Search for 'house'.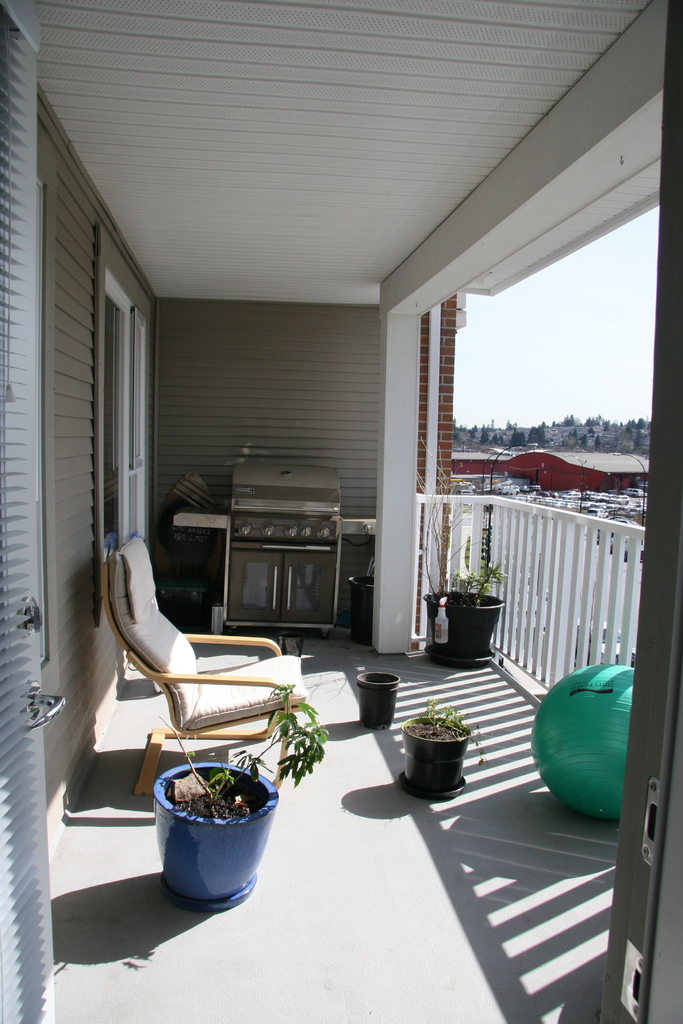
Found at 435/437/502/476.
